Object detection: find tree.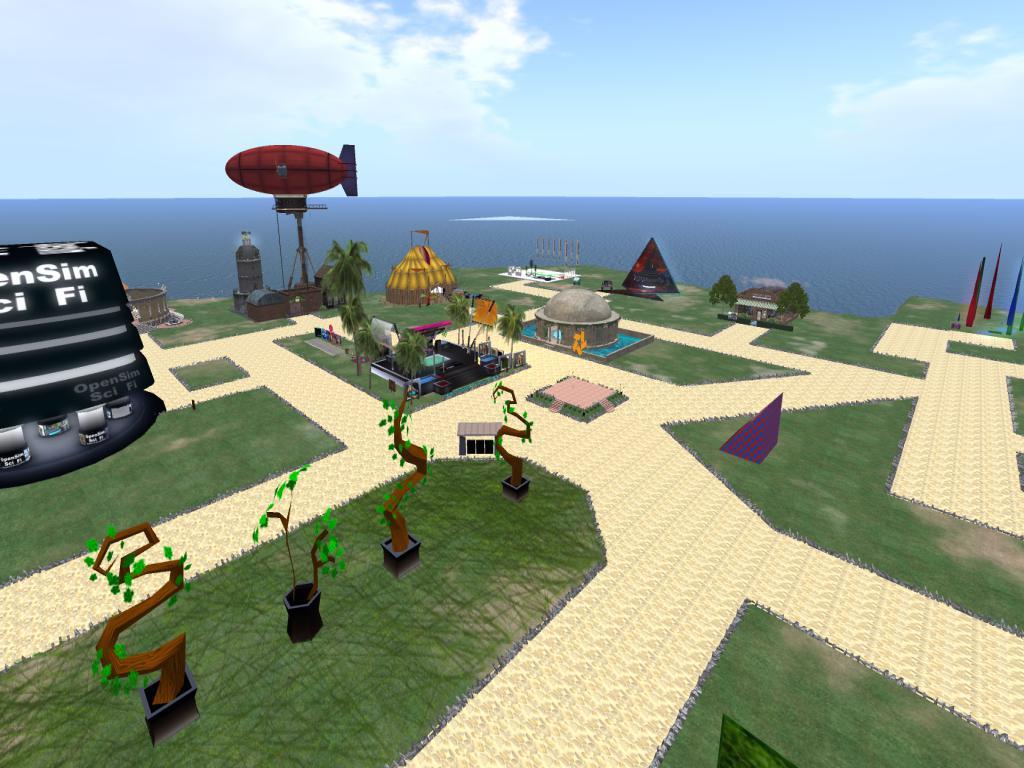
region(447, 294, 474, 337).
